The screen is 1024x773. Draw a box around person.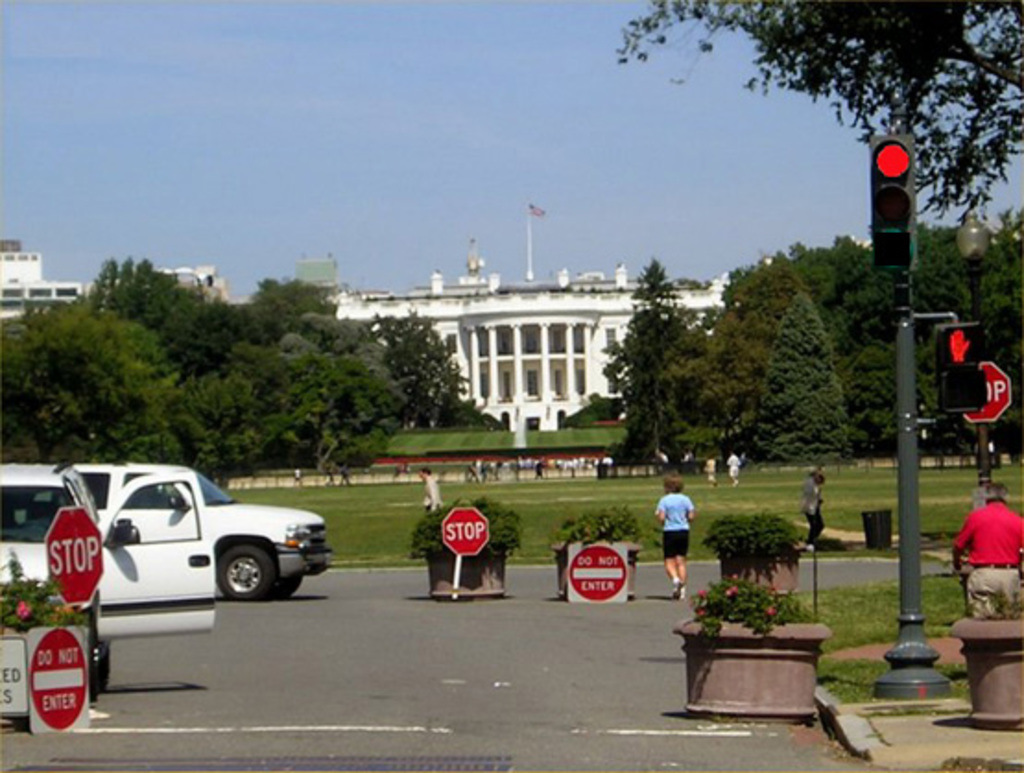
421 469 441 518.
